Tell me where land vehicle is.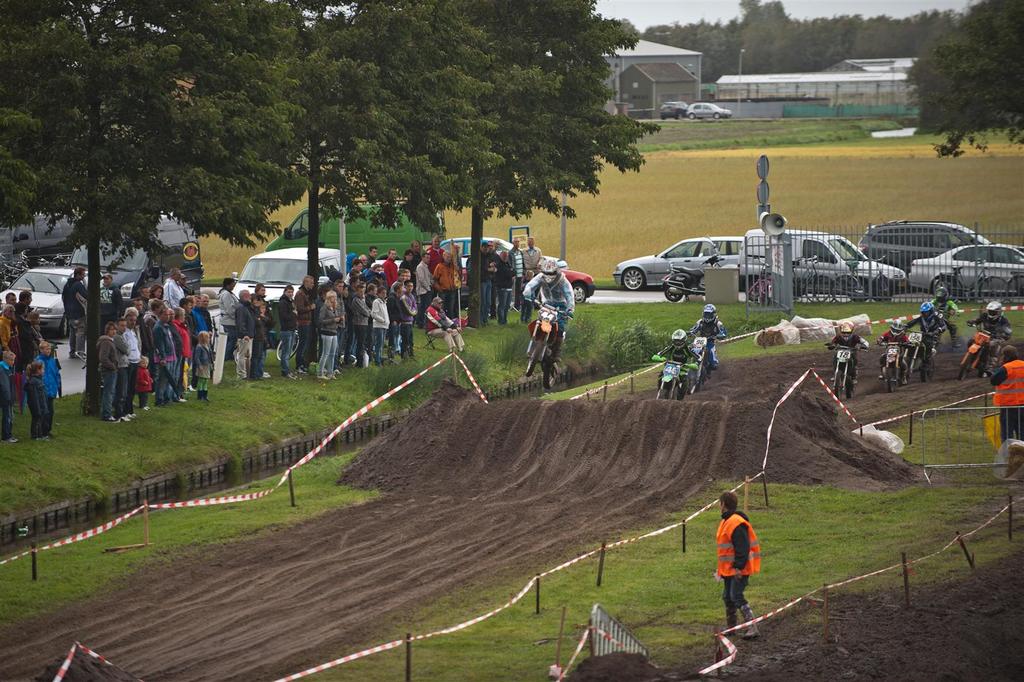
land vehicle is at box(861, 218, 984, 273).
